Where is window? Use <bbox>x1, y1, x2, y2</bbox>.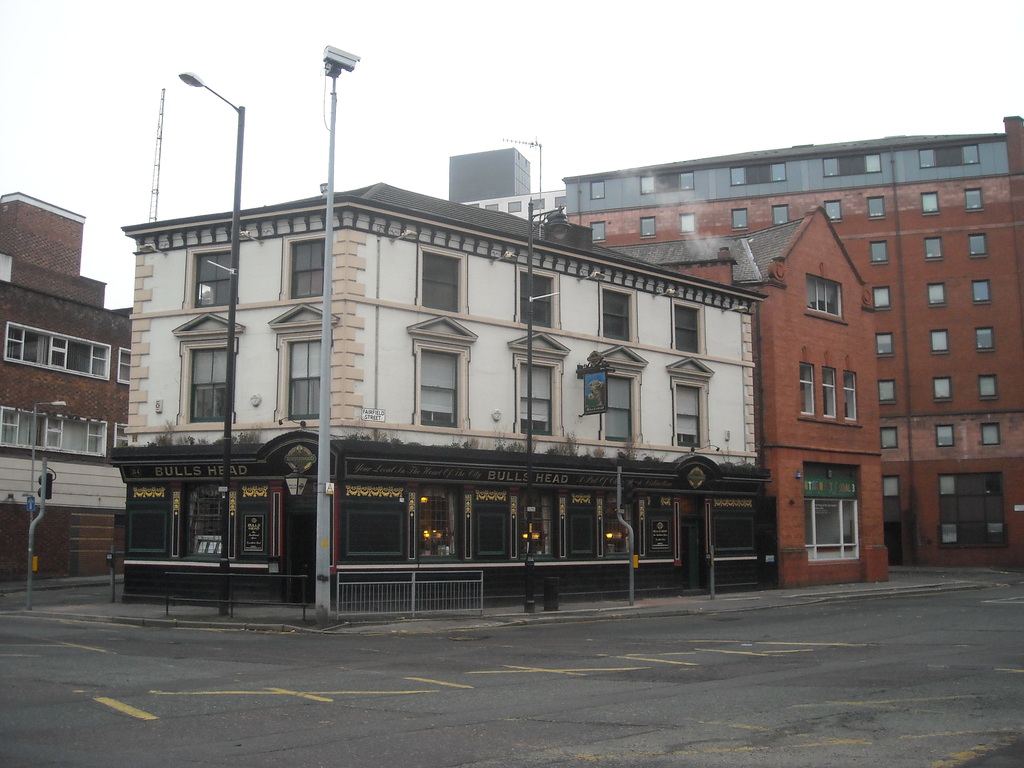
<bbox>513, 356, 566, 436</bbox>.
